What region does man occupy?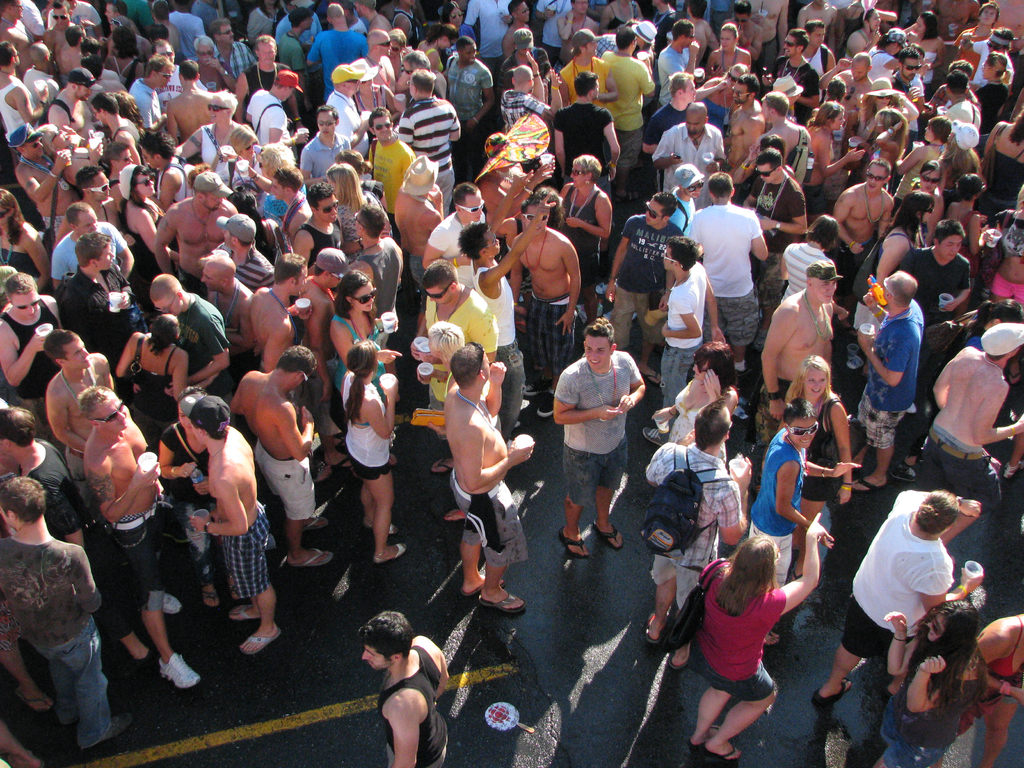
(left=749, top=397, right=840, bottom=647).
